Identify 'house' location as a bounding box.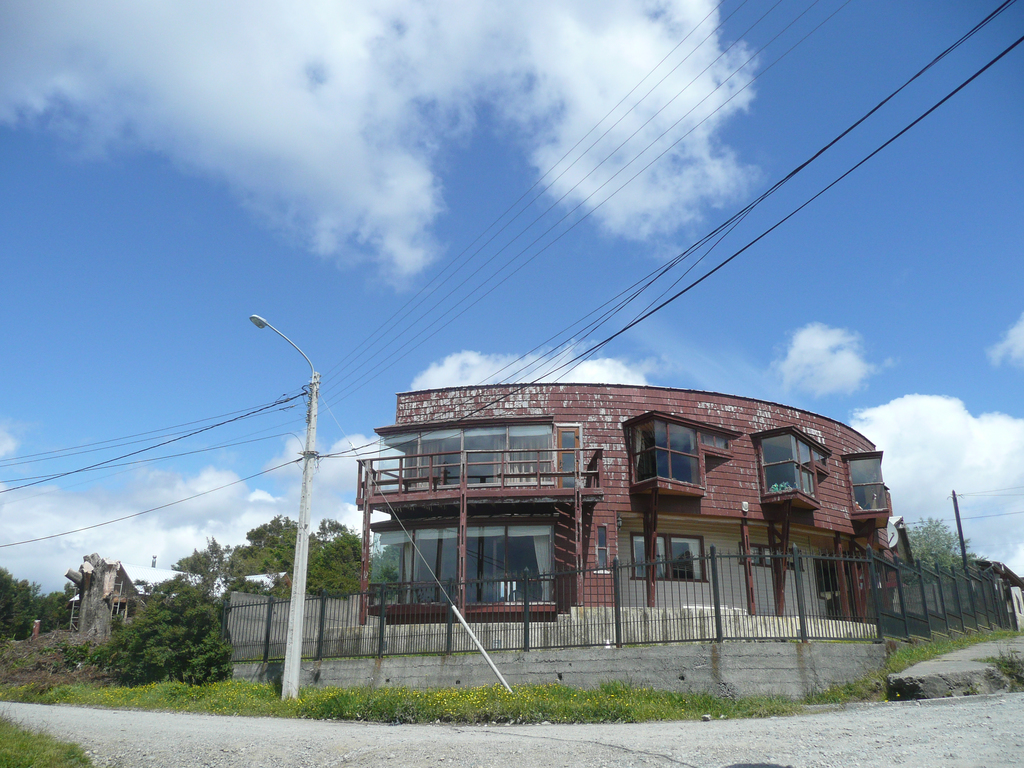
{"x1": 60, "y1": 557, "x2": 145, "y2": 639}.
